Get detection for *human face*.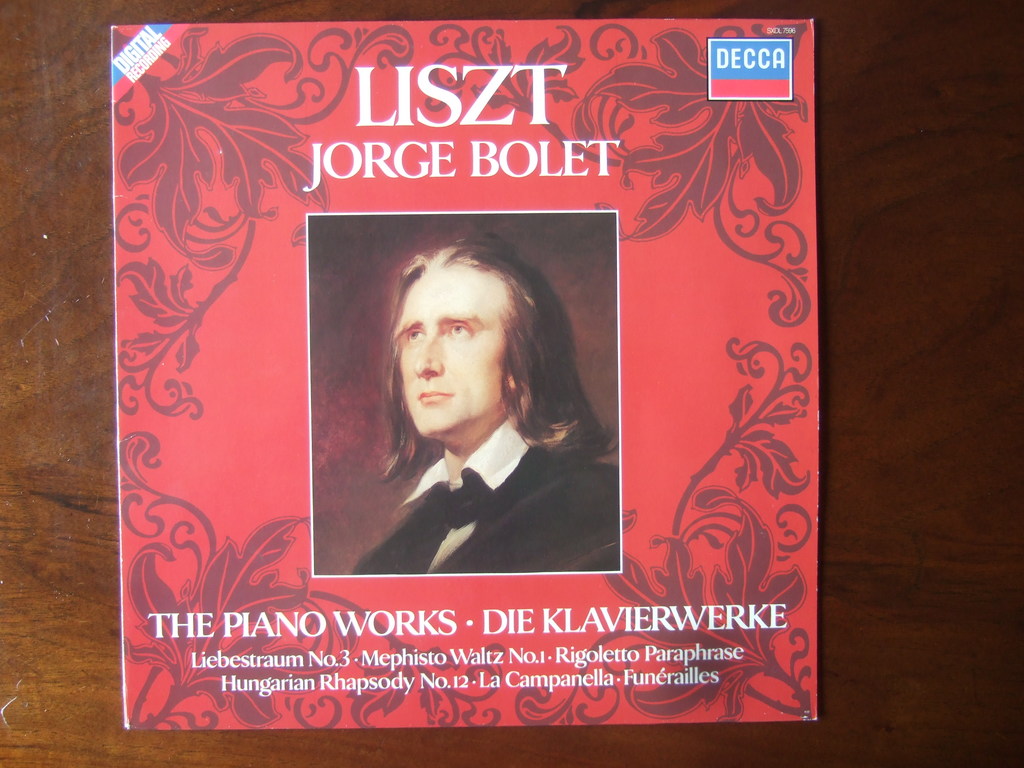
Detection: select_region(392, 260, 511, 447).
